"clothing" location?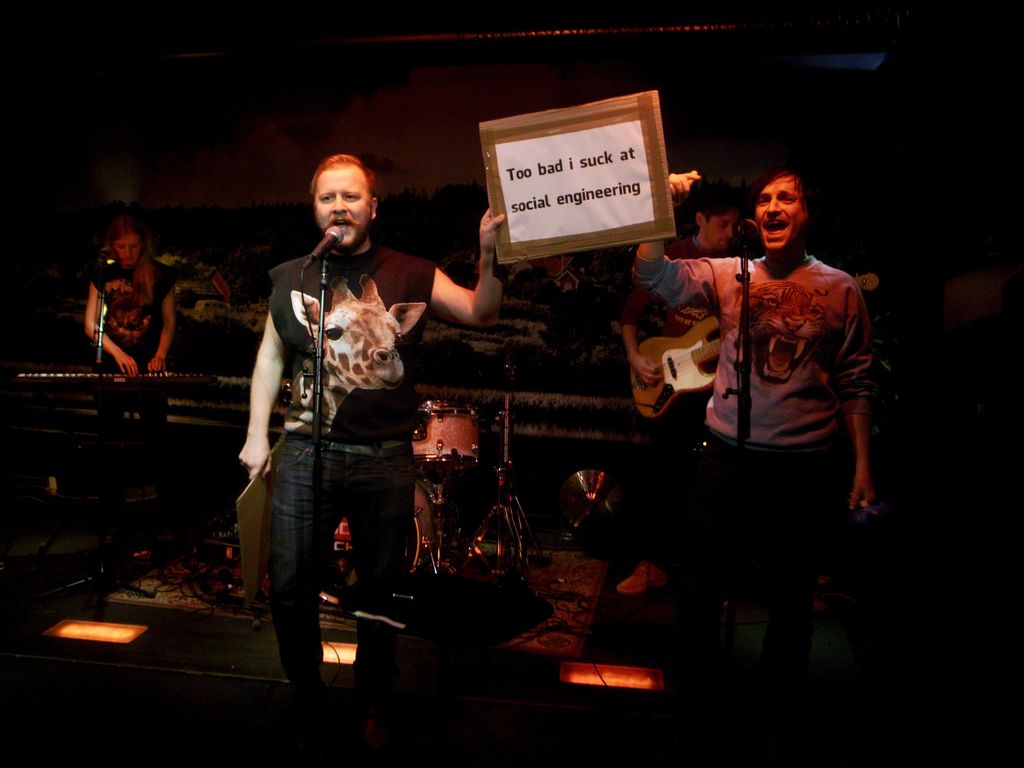
[629,251,876,570]
